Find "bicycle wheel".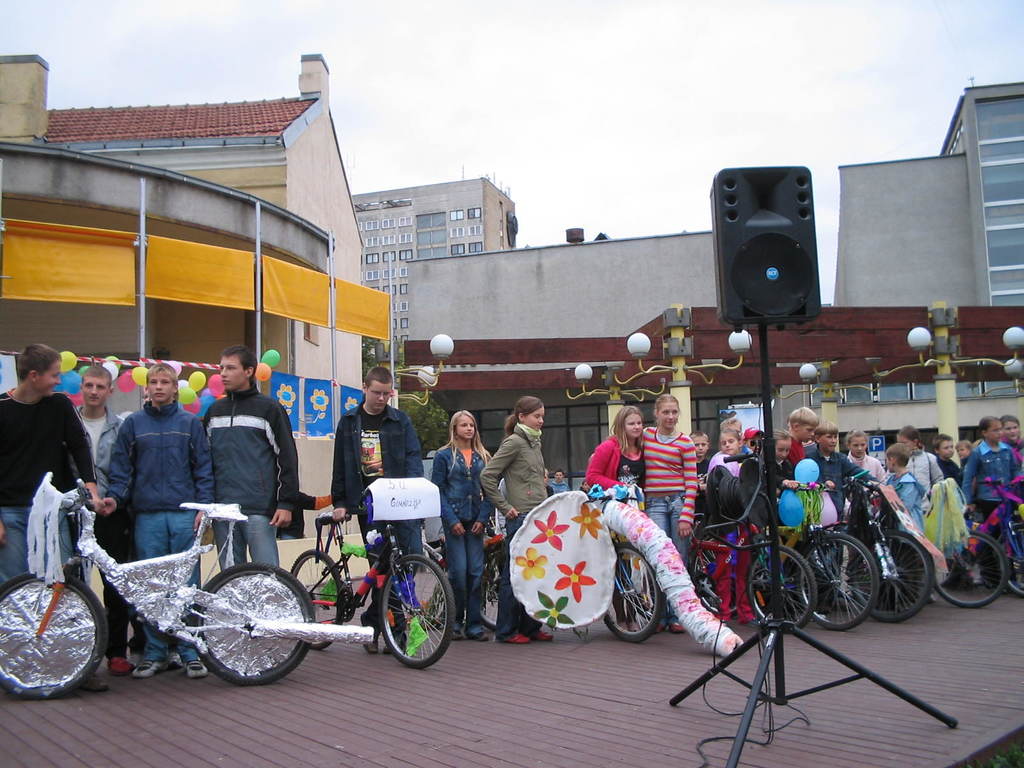
crop(850, 533, 936, 625).
